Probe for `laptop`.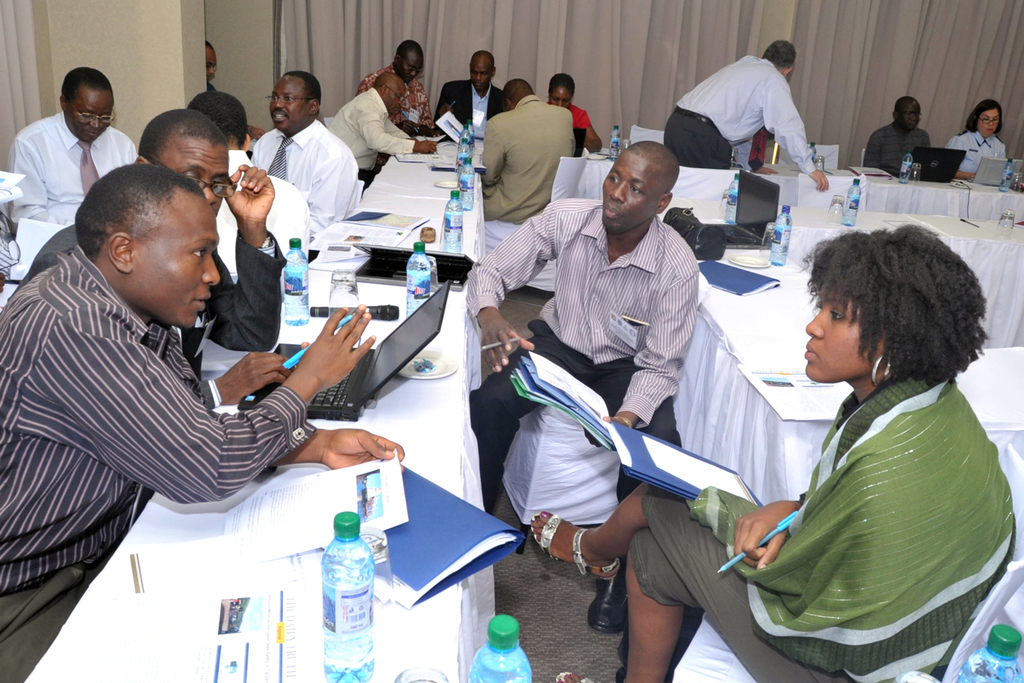
Probe result: rect(961, 156, 1023, 188).
